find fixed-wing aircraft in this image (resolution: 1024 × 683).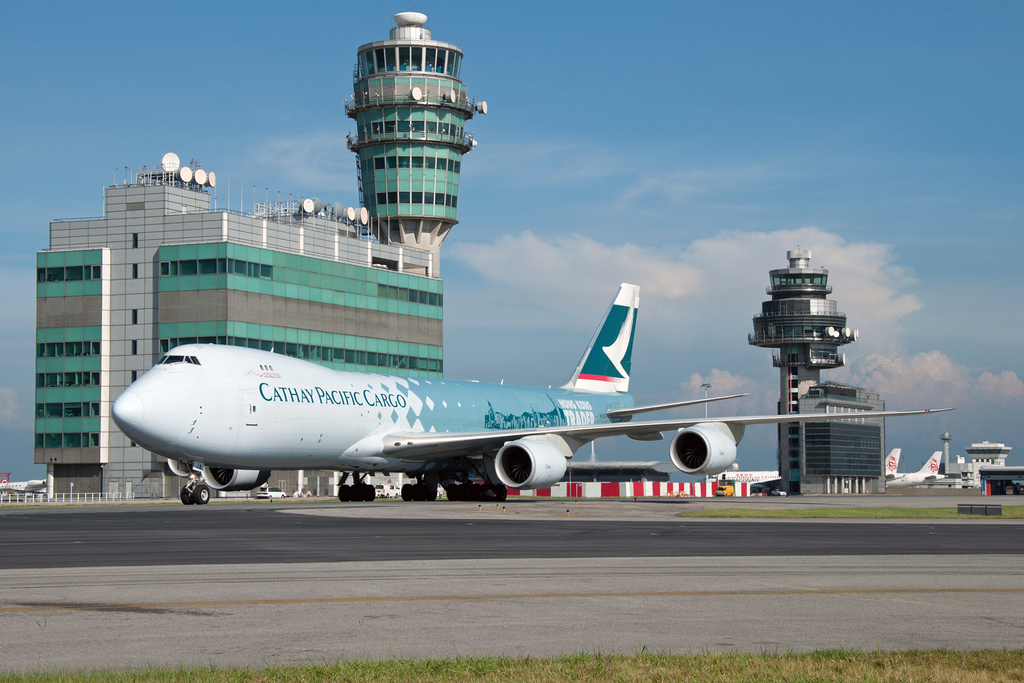
rect(105, 285, 955, 502).
